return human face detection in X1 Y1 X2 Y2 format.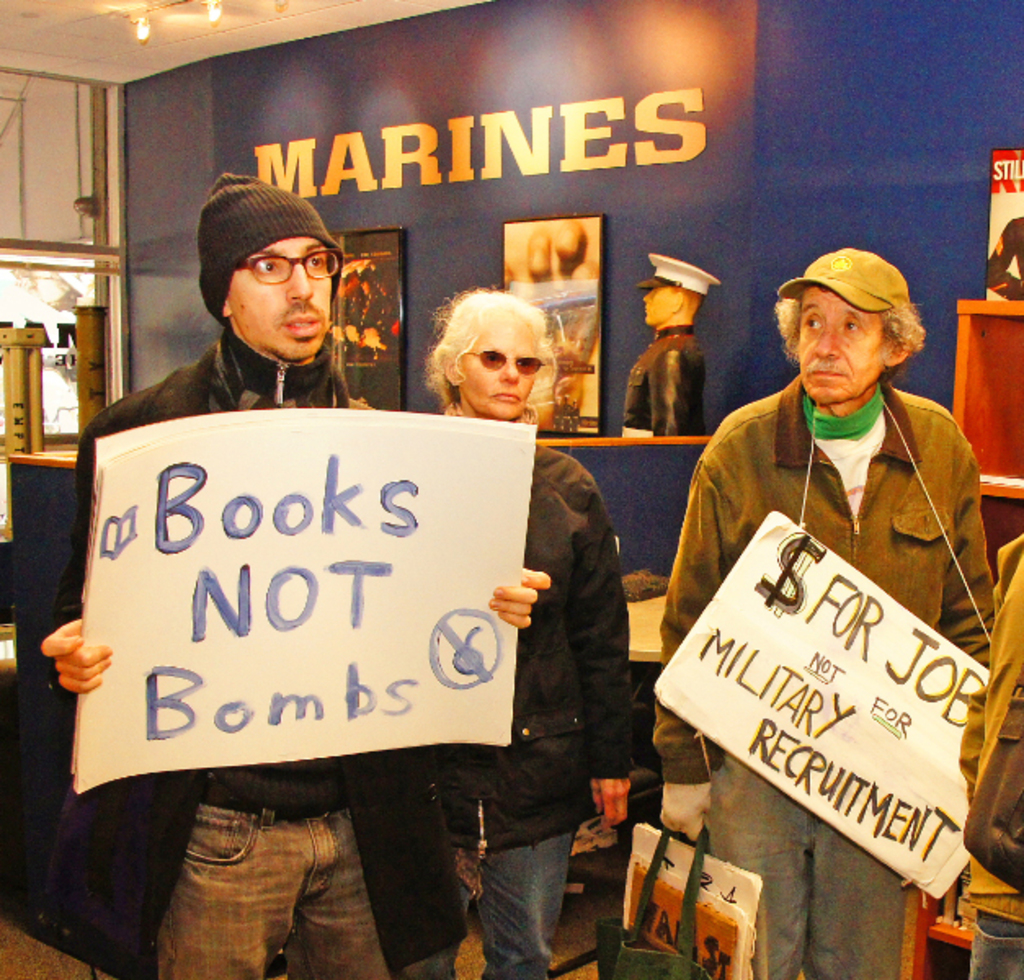
462 320 539 416.
